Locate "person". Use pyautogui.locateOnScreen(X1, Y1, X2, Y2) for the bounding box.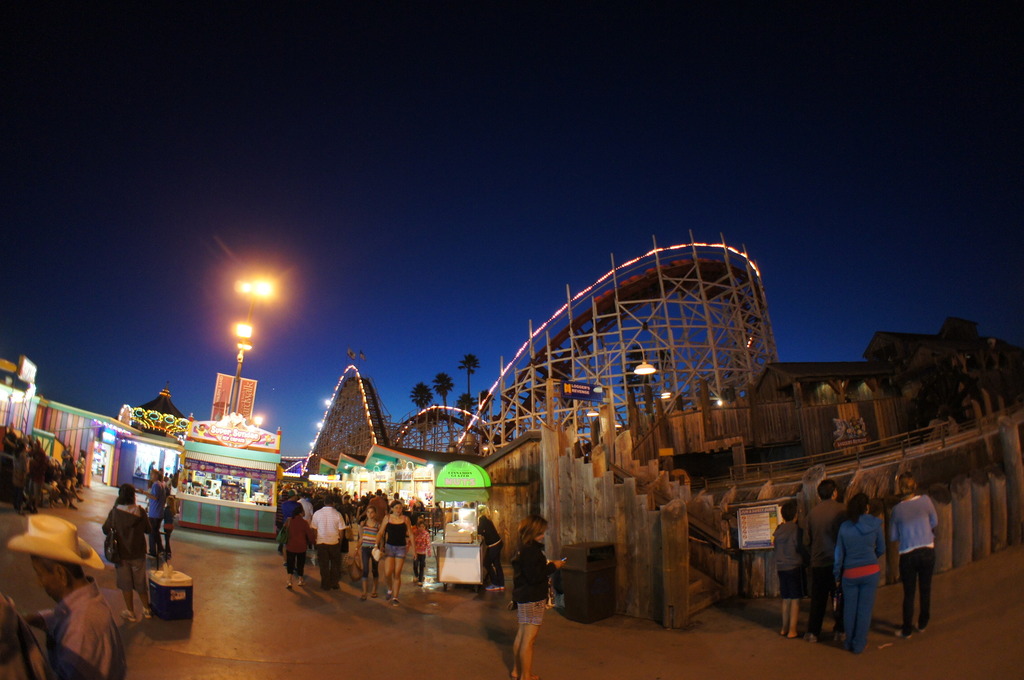
pyautogui.locateOnScreen(483, 512, 503, 597).
